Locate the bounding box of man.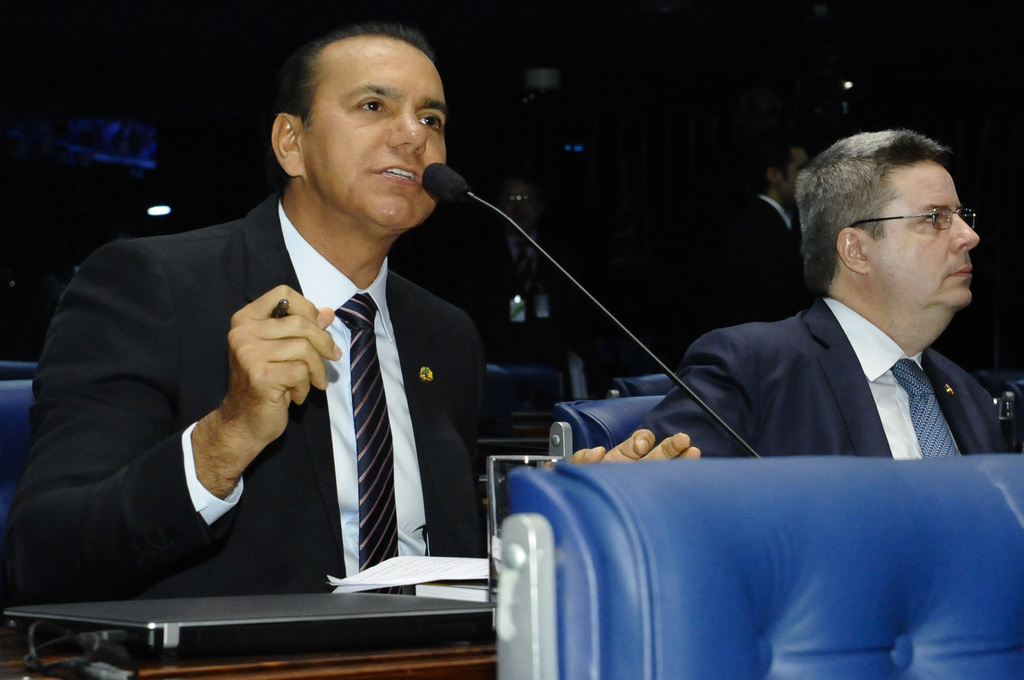
Bounding box: box=[646, 116, 1023, 457].
